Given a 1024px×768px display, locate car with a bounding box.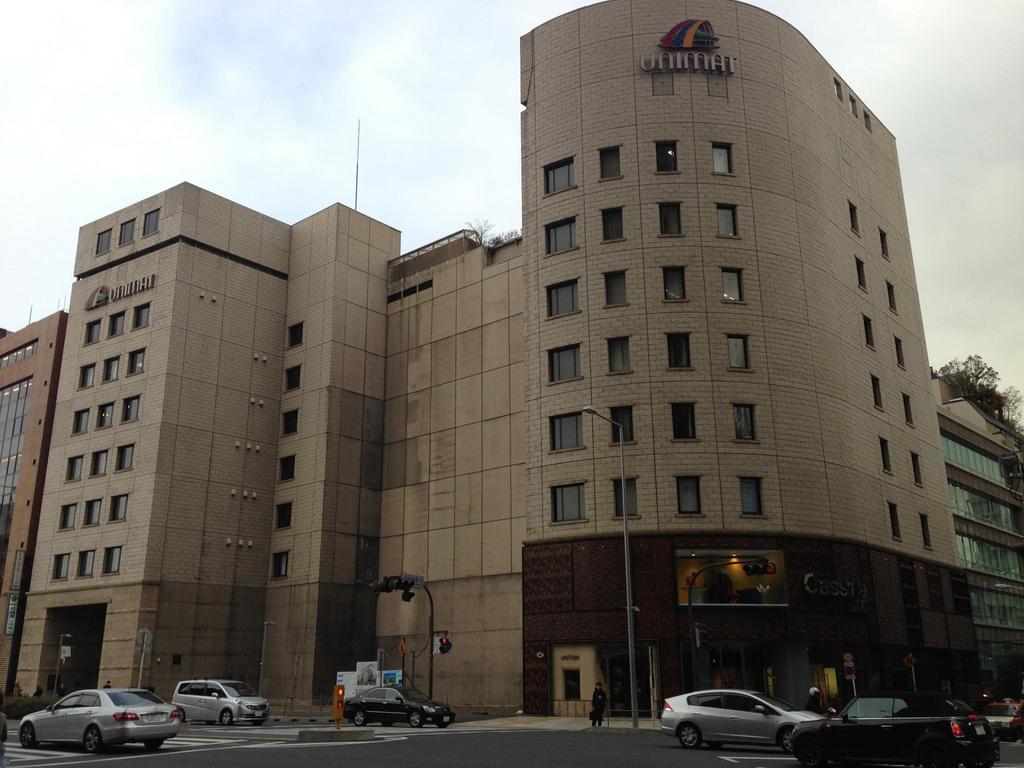
Located: (789, 689, 998, 767).
